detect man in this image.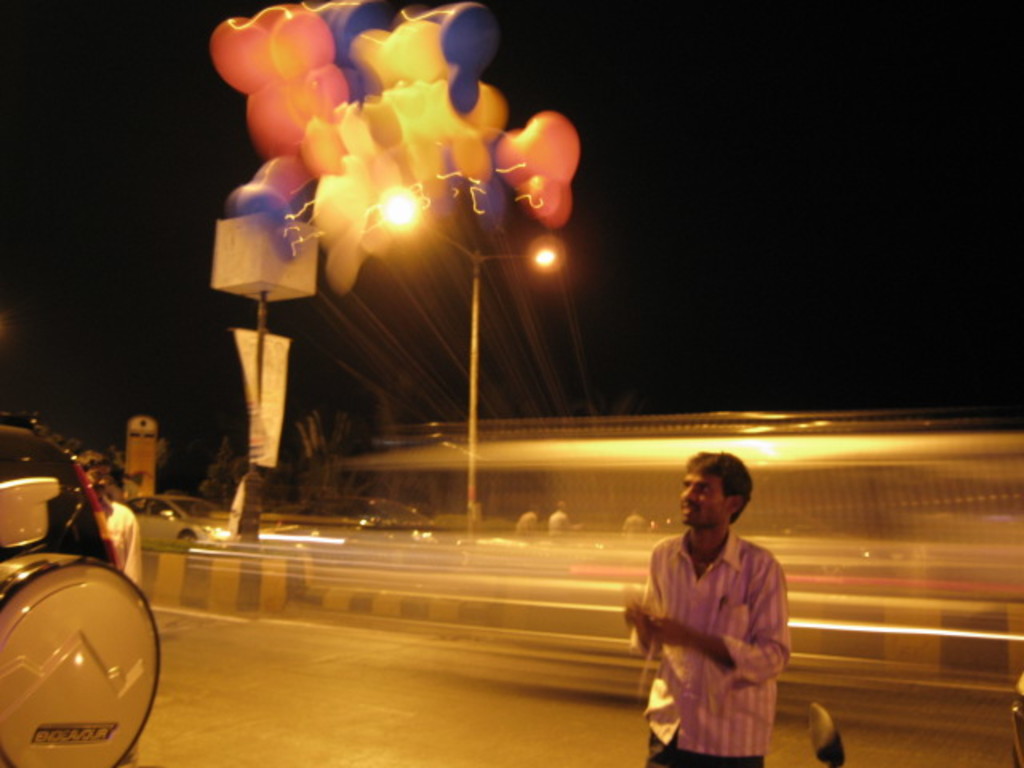
Detection: bbox=[616, 462, 814, 747].
